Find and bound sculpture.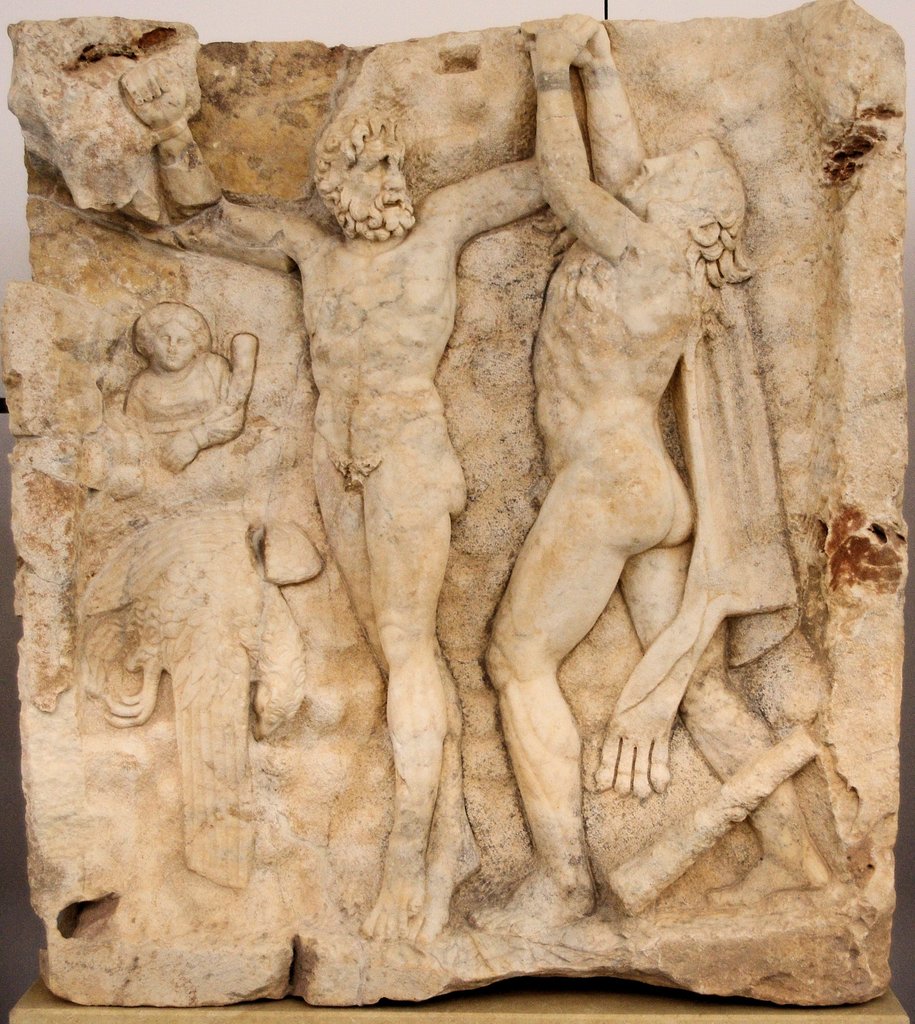
Bound: BBox(498, 12, 838, 969).
